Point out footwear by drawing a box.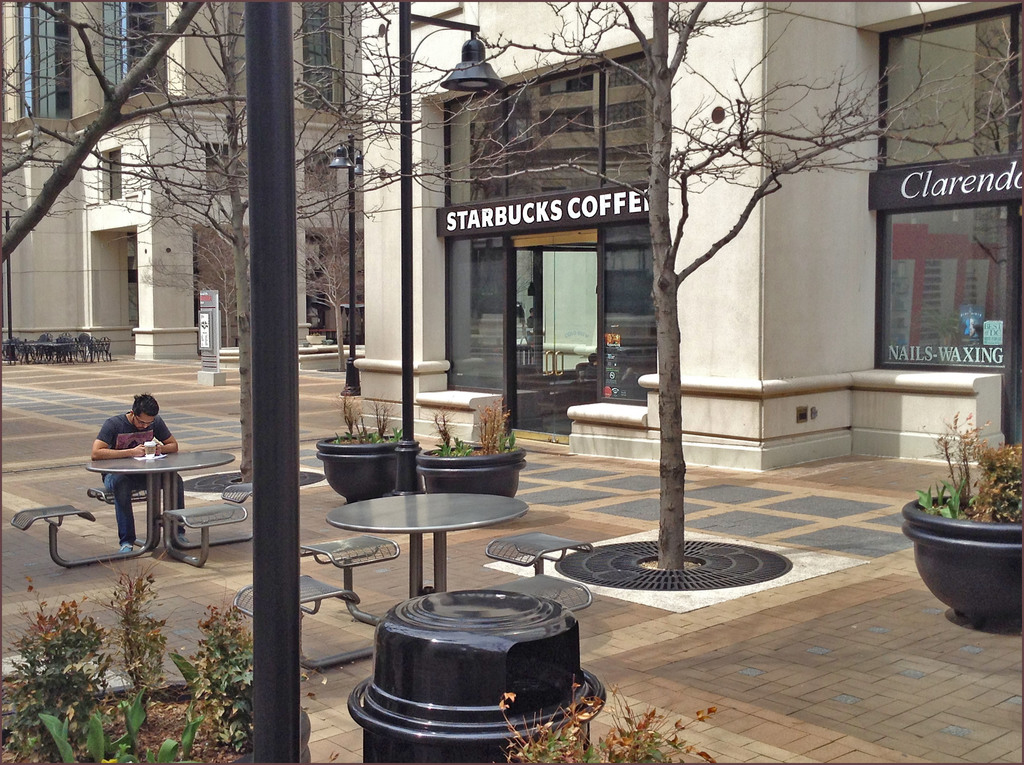
{"x1": 119, "y1": 539, "x2": 135, "y2": 554}.
